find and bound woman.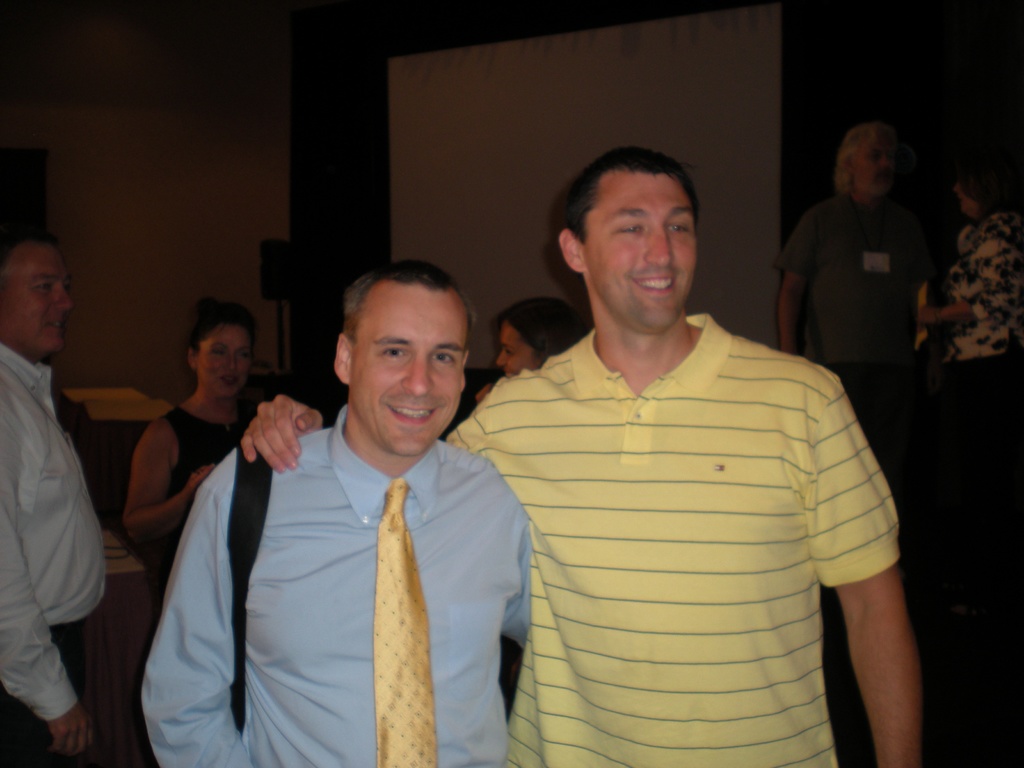
Bound: bbox=[906, 140, 1023, 496].
